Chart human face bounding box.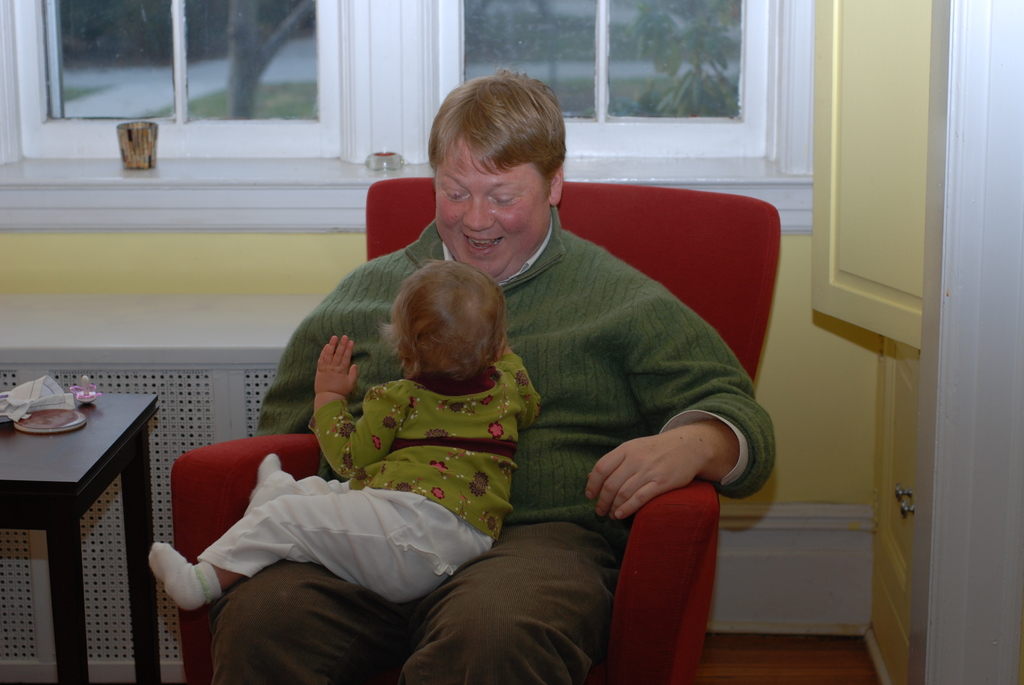
Charted: [435, 135, 547, 272].
